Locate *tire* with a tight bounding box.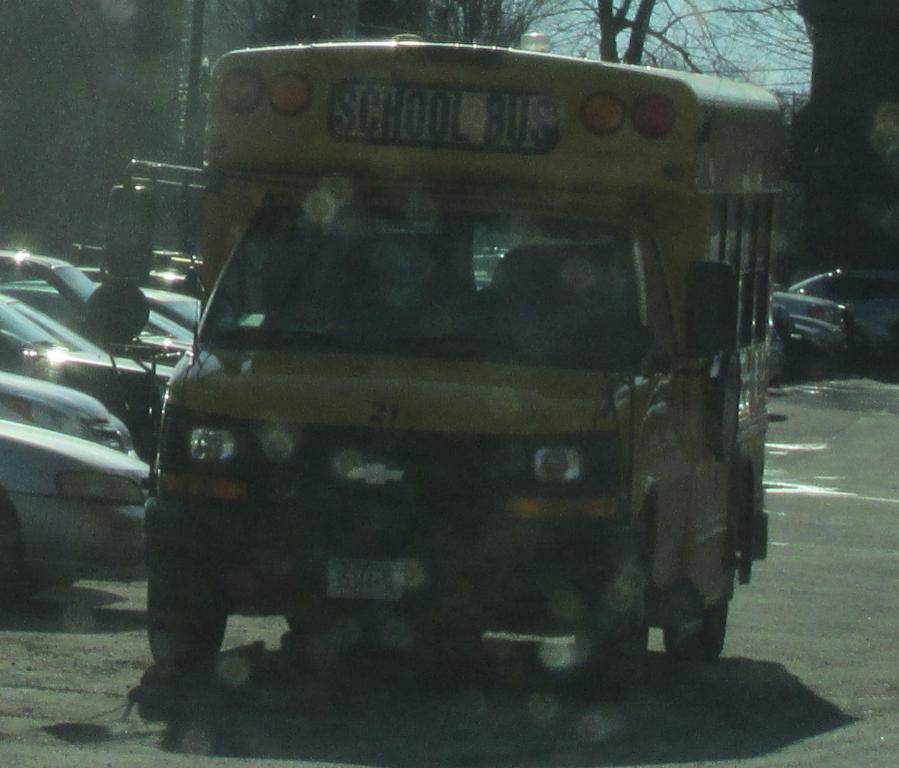
locate(667, 600, 727, 657).
